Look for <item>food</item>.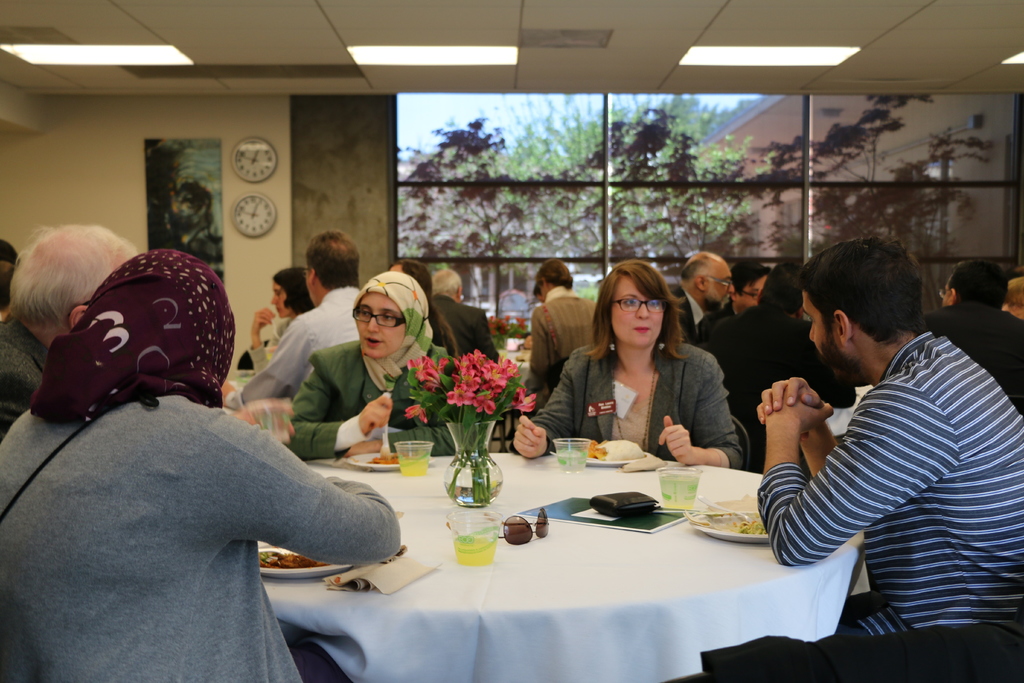
Found: 733, 514, 768, 537.
